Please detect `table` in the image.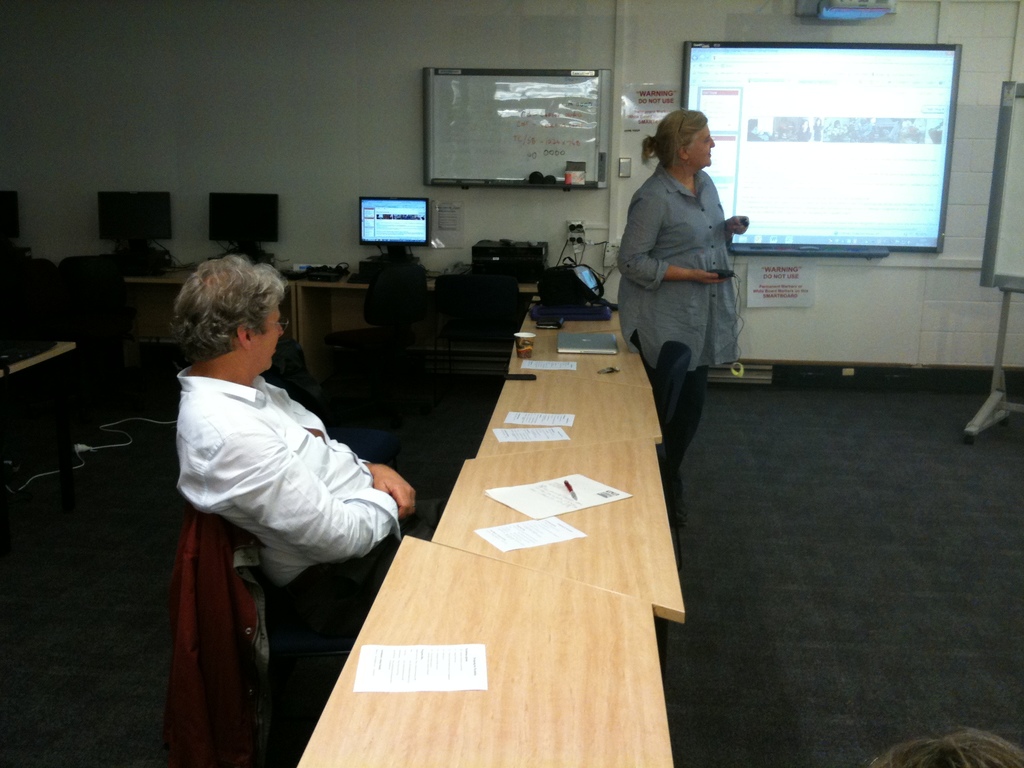
522/306/624/333.
